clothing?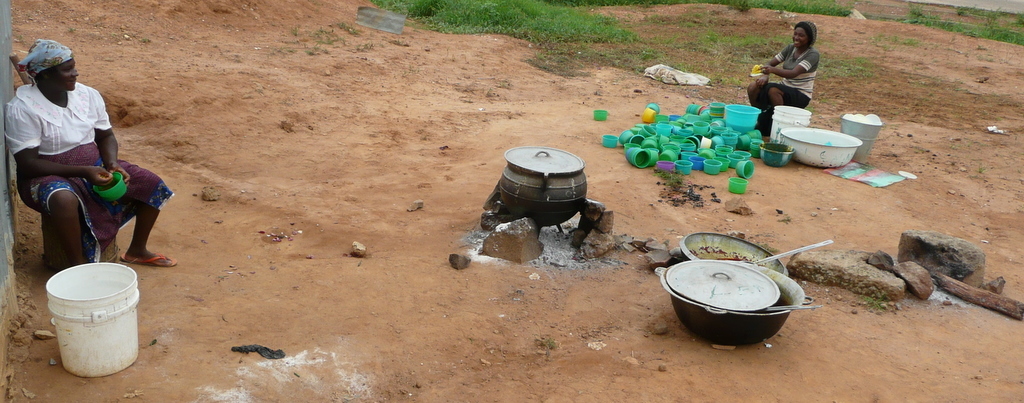
<region>763, 44, 817, 107</region>
